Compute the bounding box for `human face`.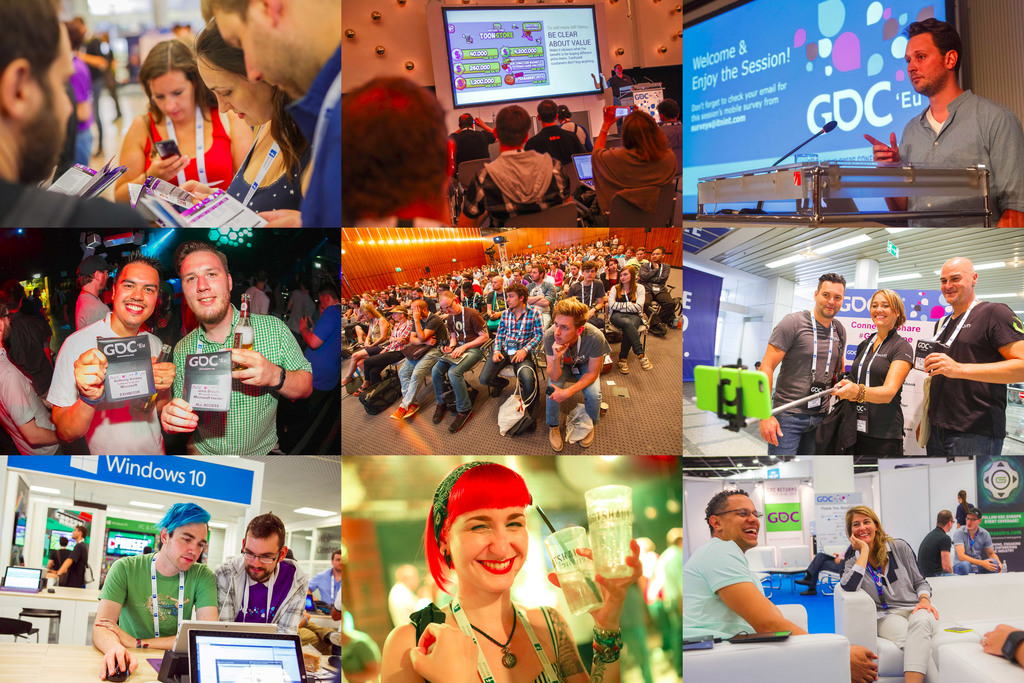
(851, 511, 879, 545).
